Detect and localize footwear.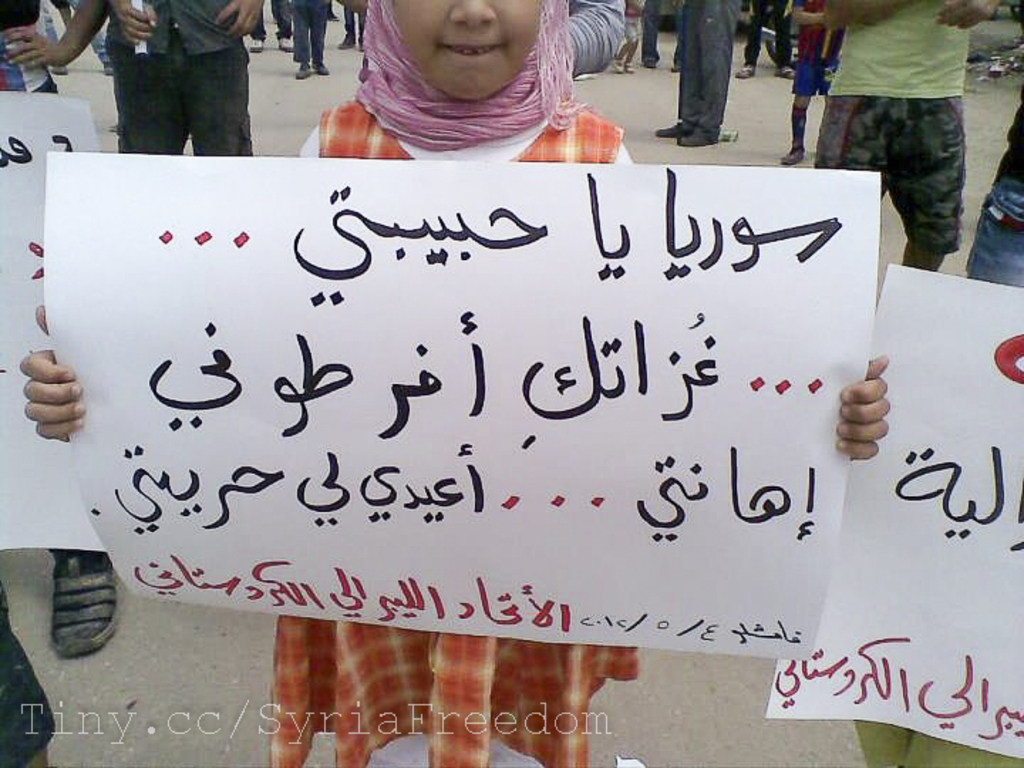
Localized at [left=297, top=57, right=313, bottom=78].
